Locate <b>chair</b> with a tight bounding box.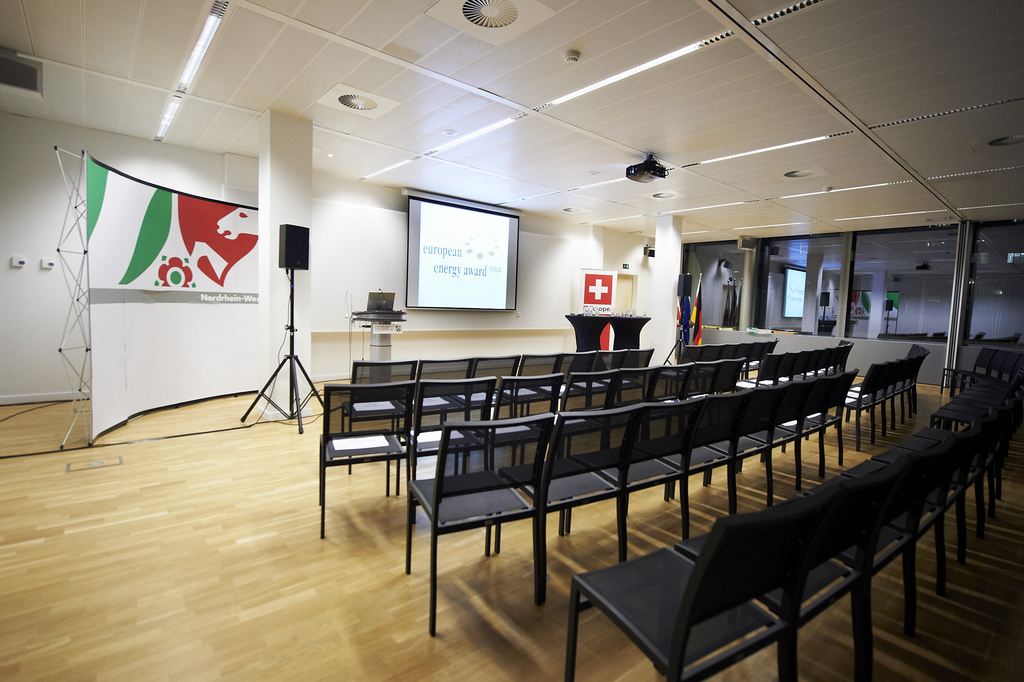
<region>632, 343, 662, 362</region>.
